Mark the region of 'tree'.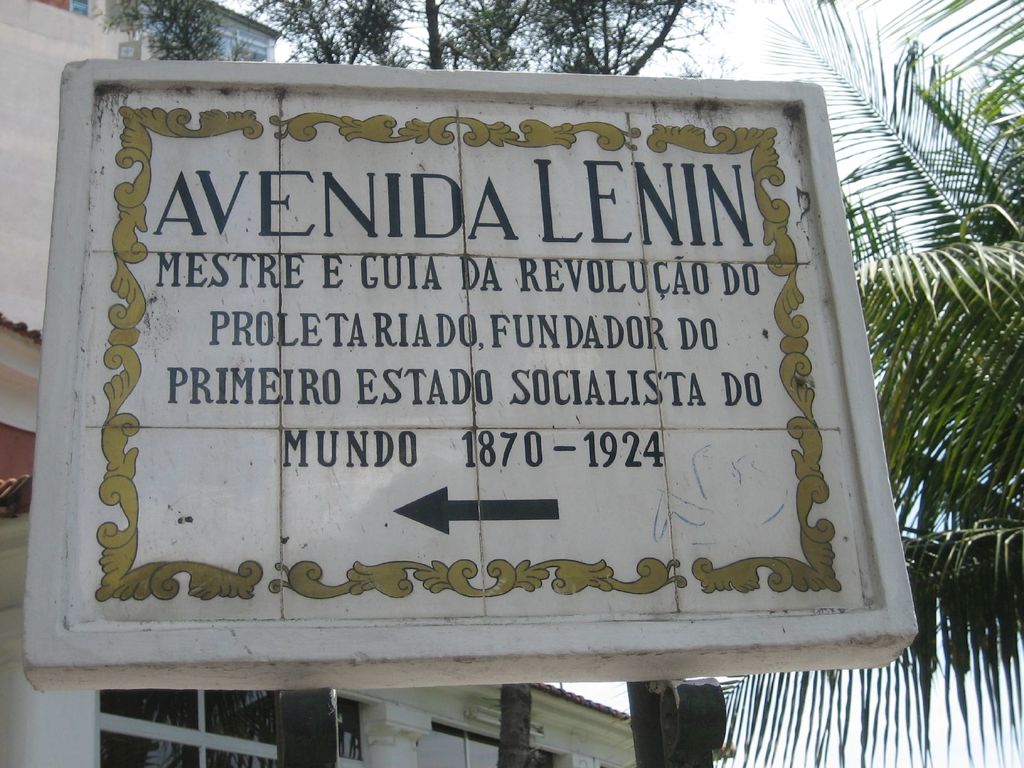
Region: crop(713, 0, 1023, 767).
